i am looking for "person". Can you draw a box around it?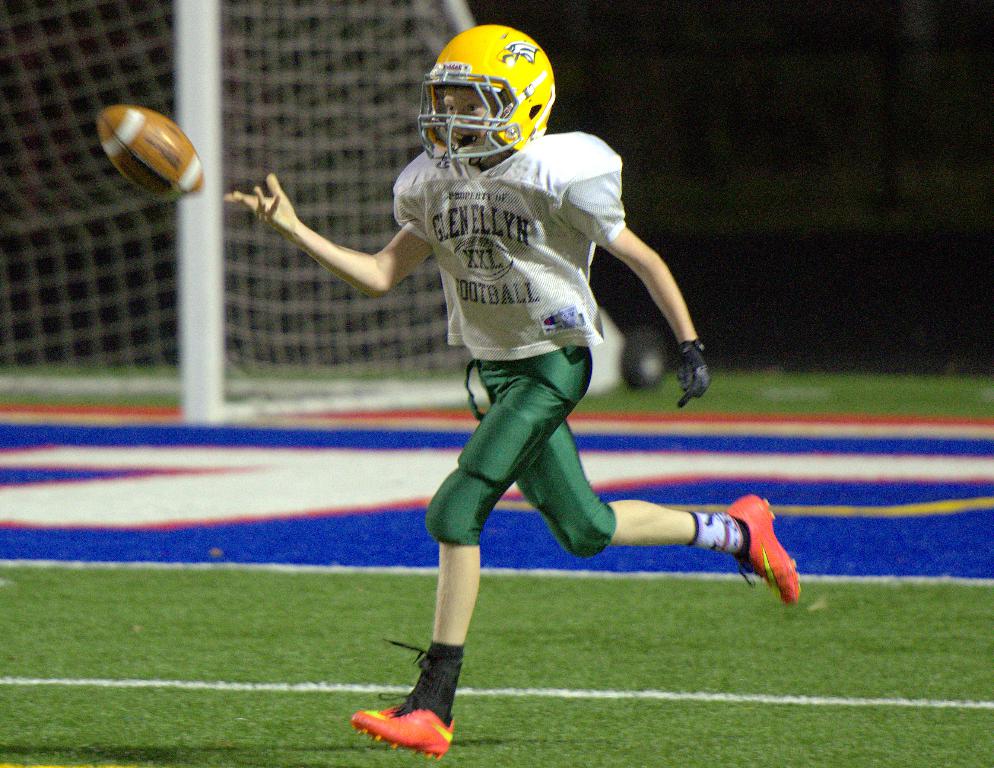
Sure, the bounding box is box(225, 24, 803, 761).
